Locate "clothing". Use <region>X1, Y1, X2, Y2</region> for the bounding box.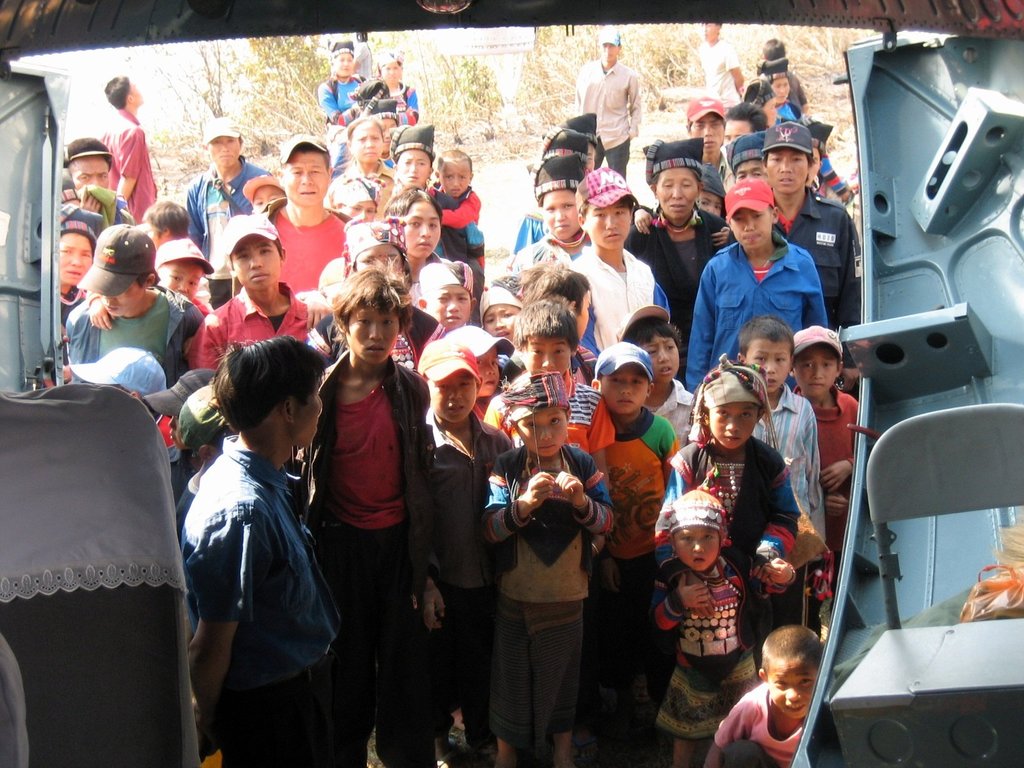
<region>575, 61, 643, 170</region>.
